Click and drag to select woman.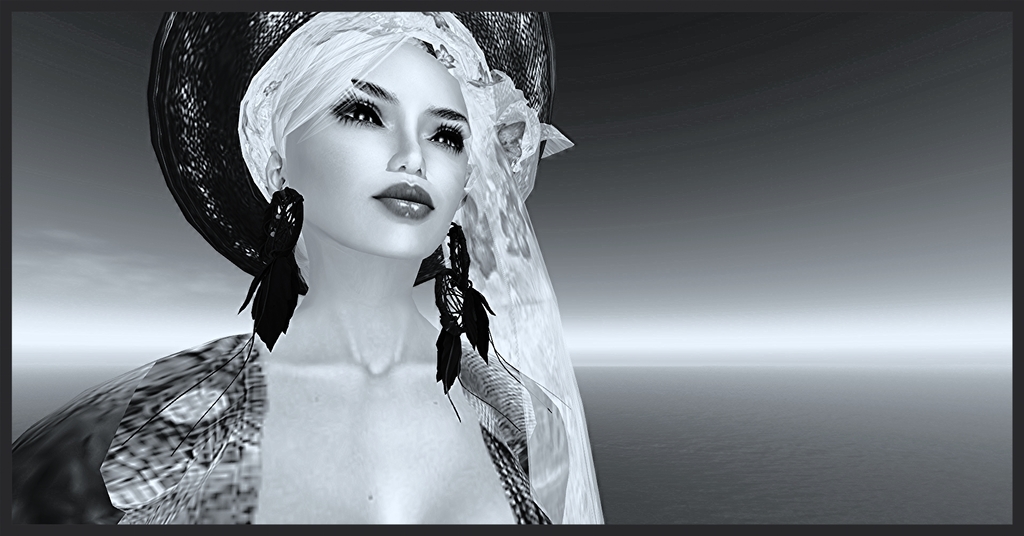
Selection: bbox=[70, 61, 646, 524].
